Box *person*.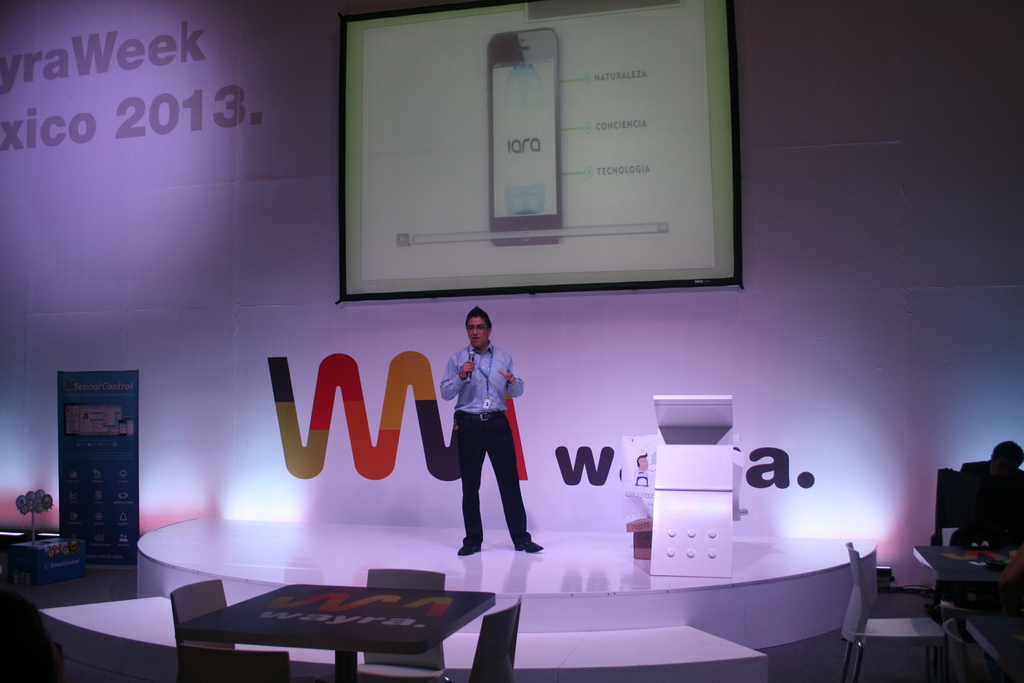
{"x1": 437, "y1": 302, "x2": 545, "y2": 552}.
